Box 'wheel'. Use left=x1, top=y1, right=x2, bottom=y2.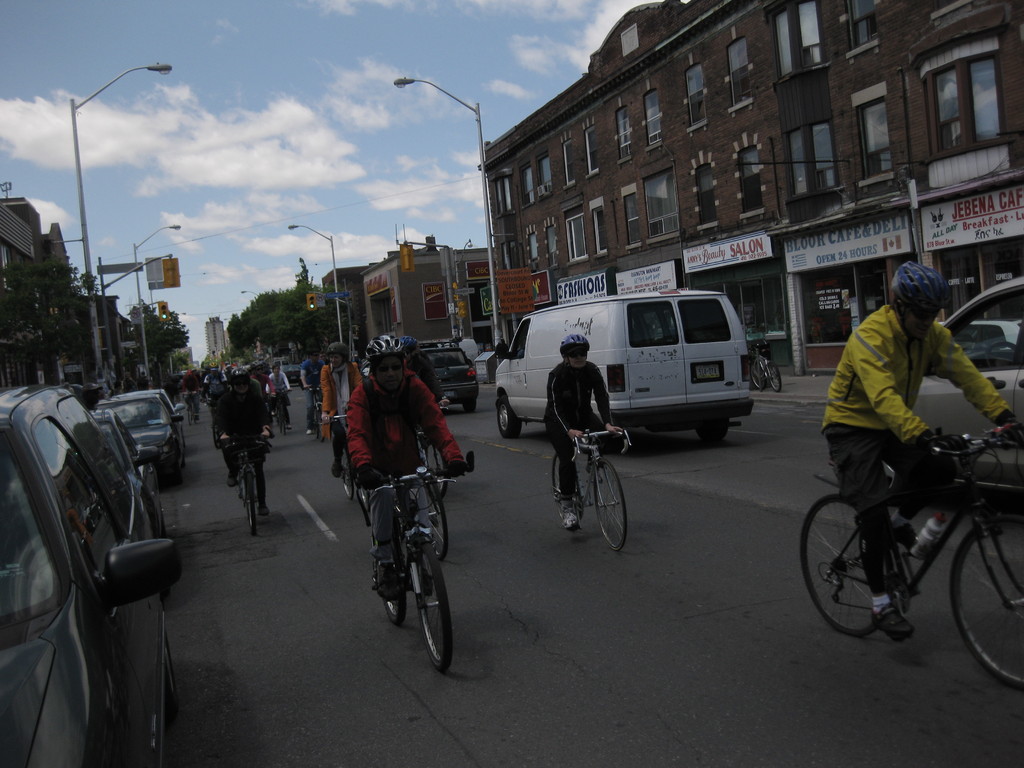
left=769, top=362, right=781, bottom=390.
